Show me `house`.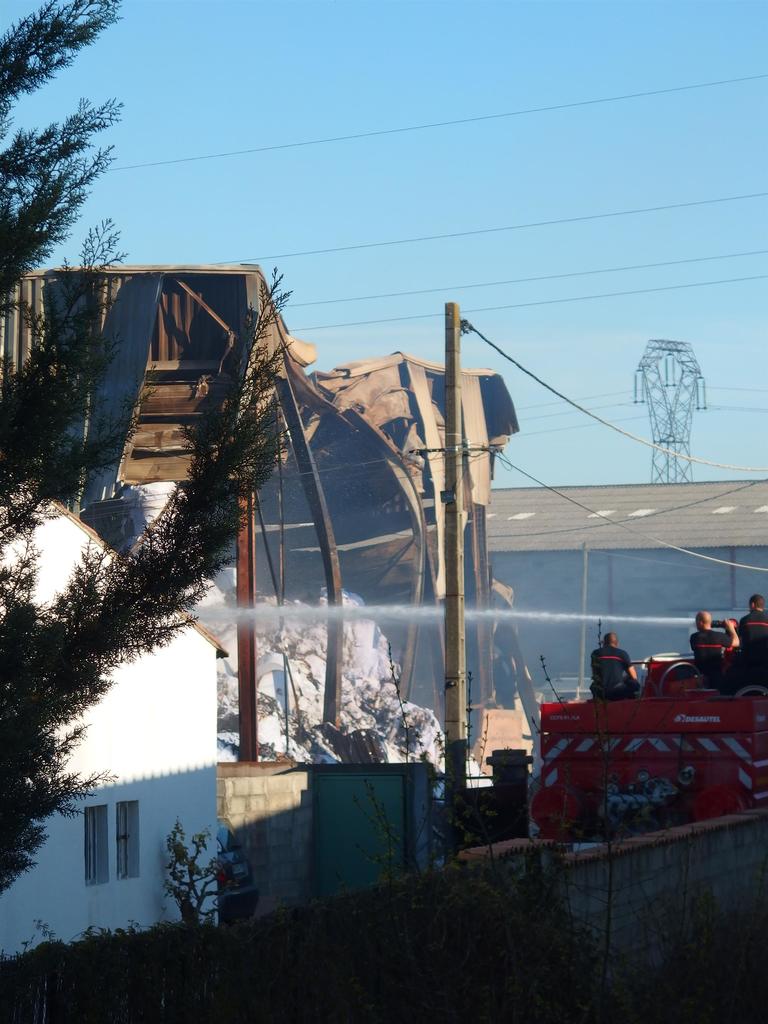
`house` is here: {"x1": 0, "y1": 257, "x2": 338, "y2": 940}.
